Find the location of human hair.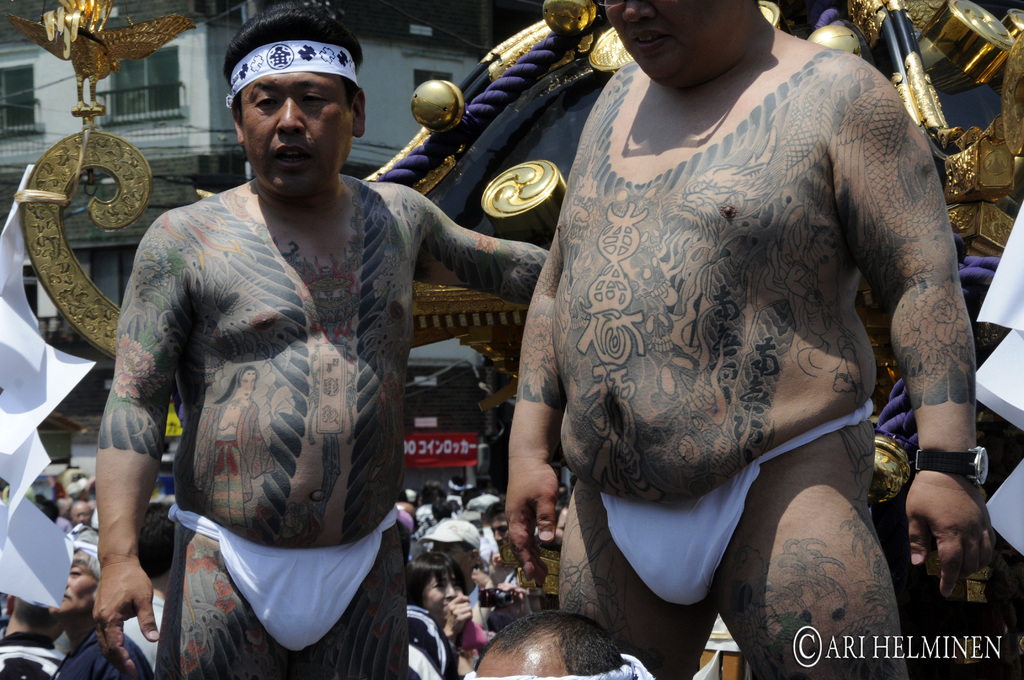
Location: BBox(479, 610, 624, 675).
